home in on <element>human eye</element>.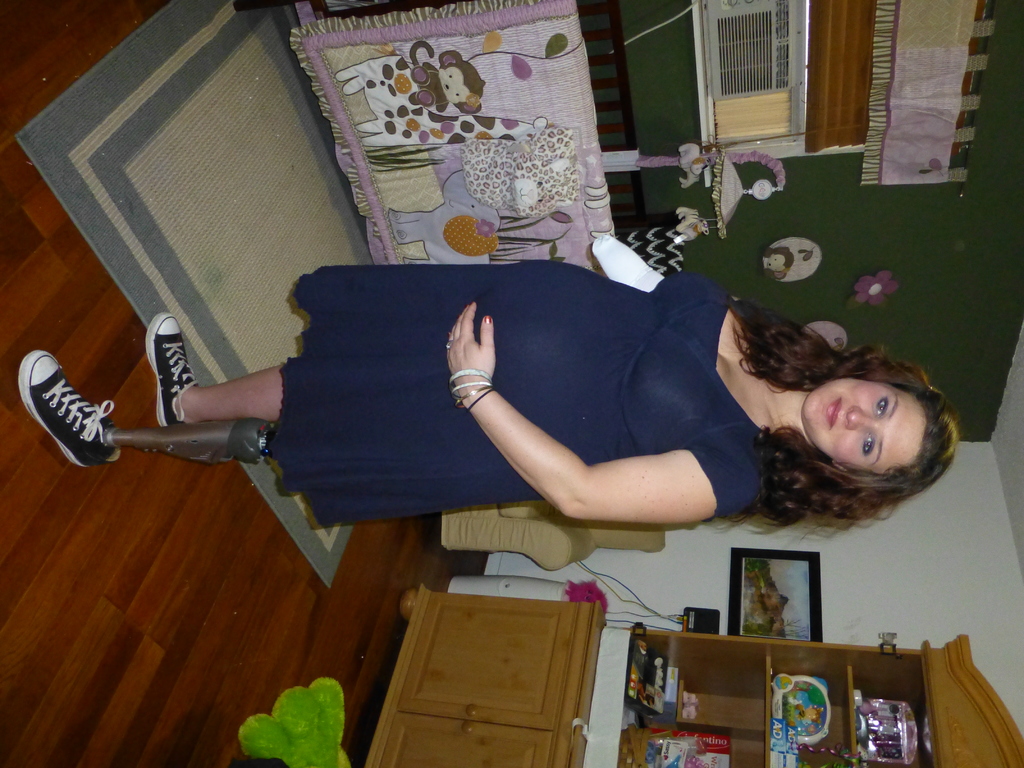
Homed in at {"x1": 859, "y1": 435, "x2": 879, "y2": 459}.
